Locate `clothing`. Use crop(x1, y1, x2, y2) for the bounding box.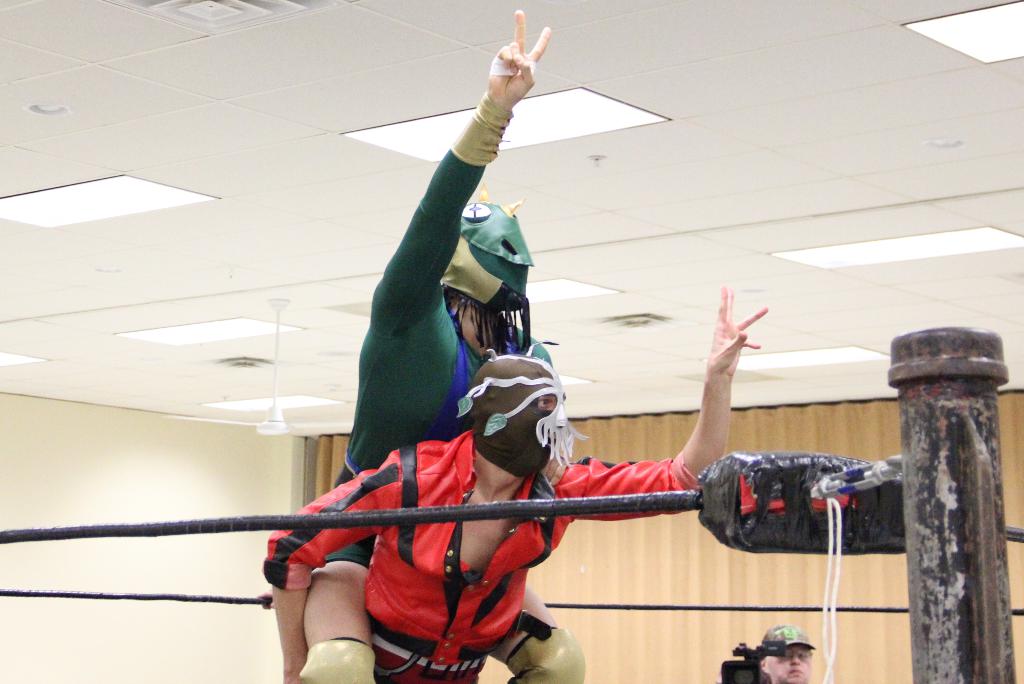
crop(284, 436, 578, 632).
